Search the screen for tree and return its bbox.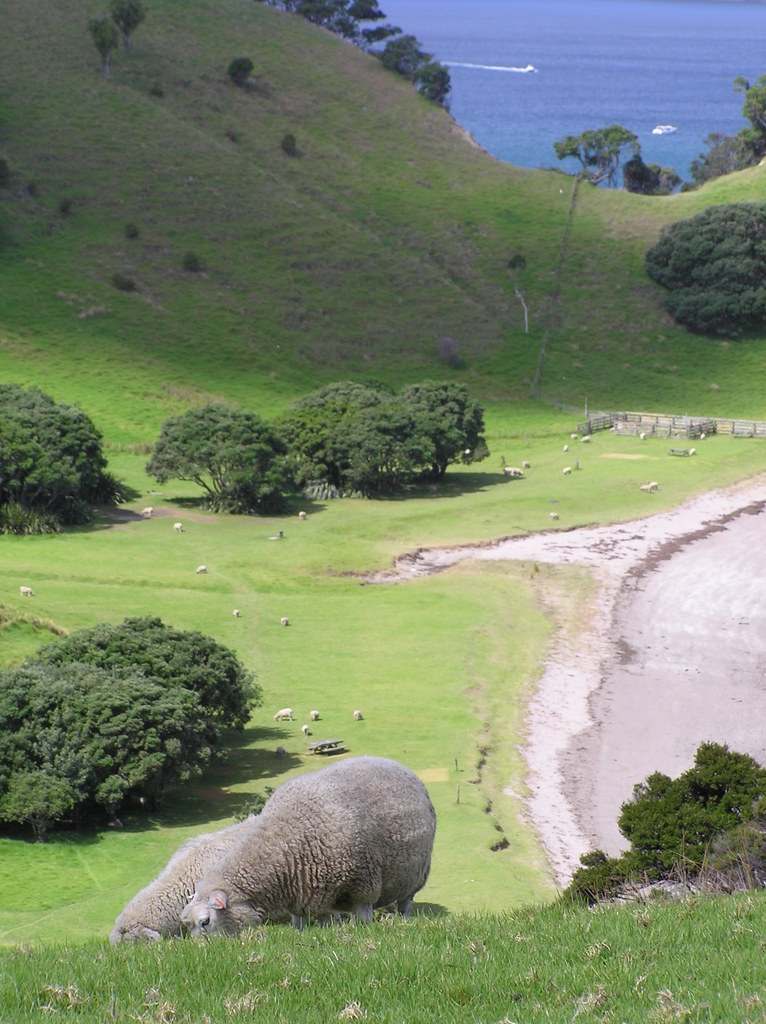
Found: <bbox>110, 271, 138, 294</bbox>.
